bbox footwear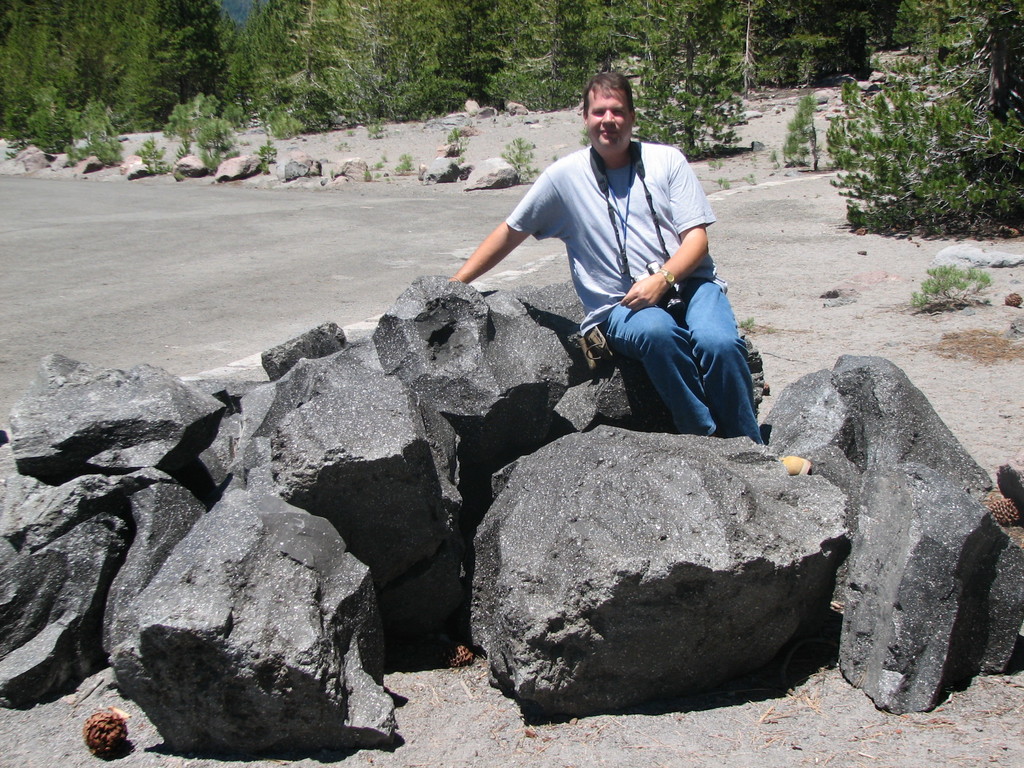
box=[776, 451, 812, 479]
